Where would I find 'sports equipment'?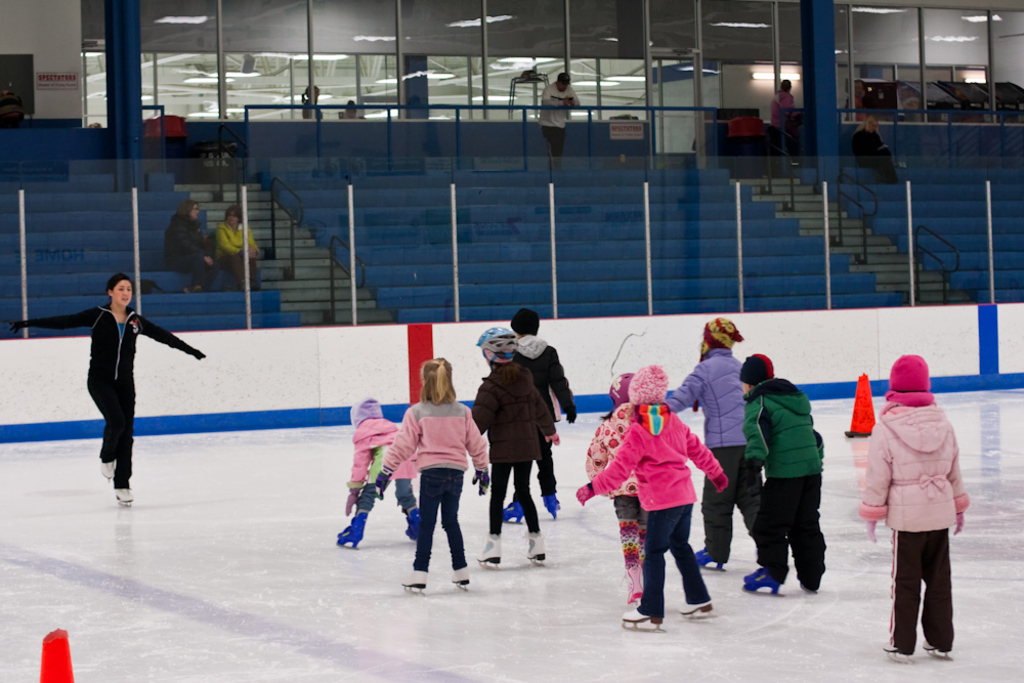
At (x1=880, y1=640, x2=910, y2=665).
